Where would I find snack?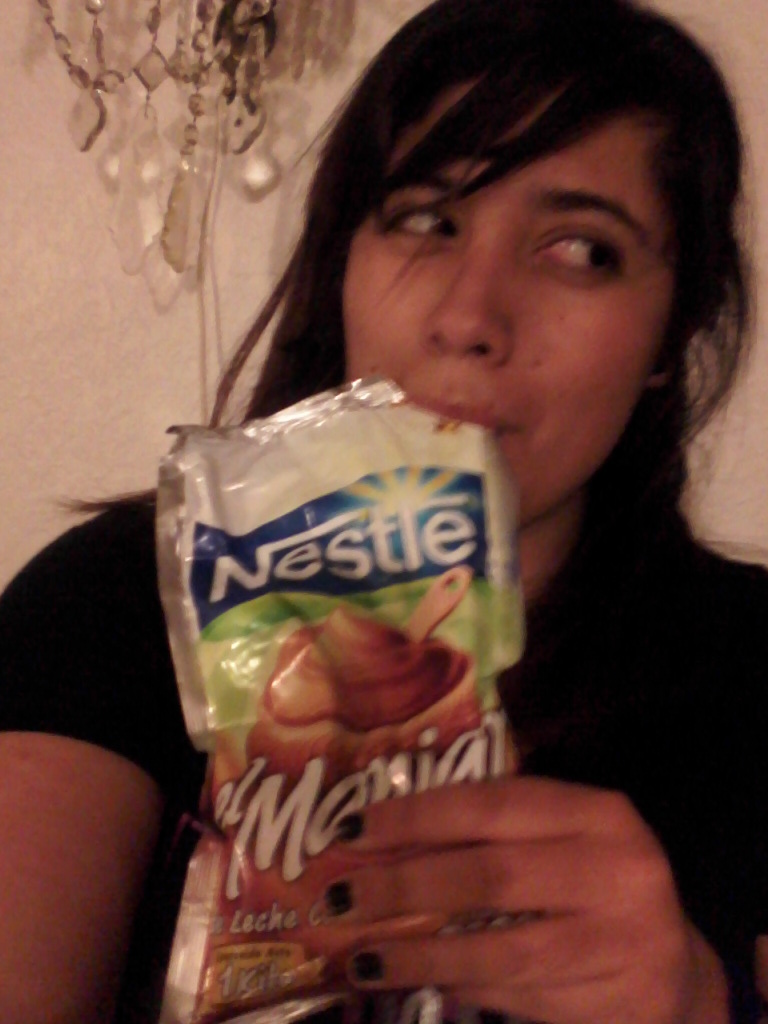
At l=153, t=423, r=523, b=1020.
